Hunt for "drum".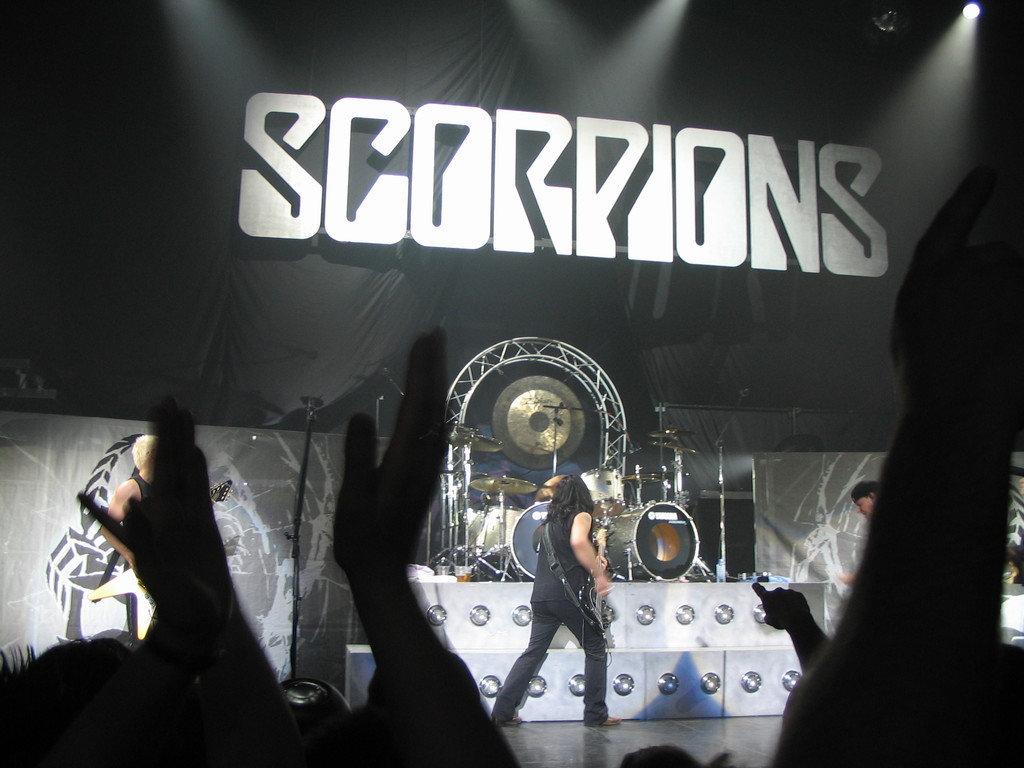
Hunted down at [x1=605, y1=504, x2=697, y2=580].
